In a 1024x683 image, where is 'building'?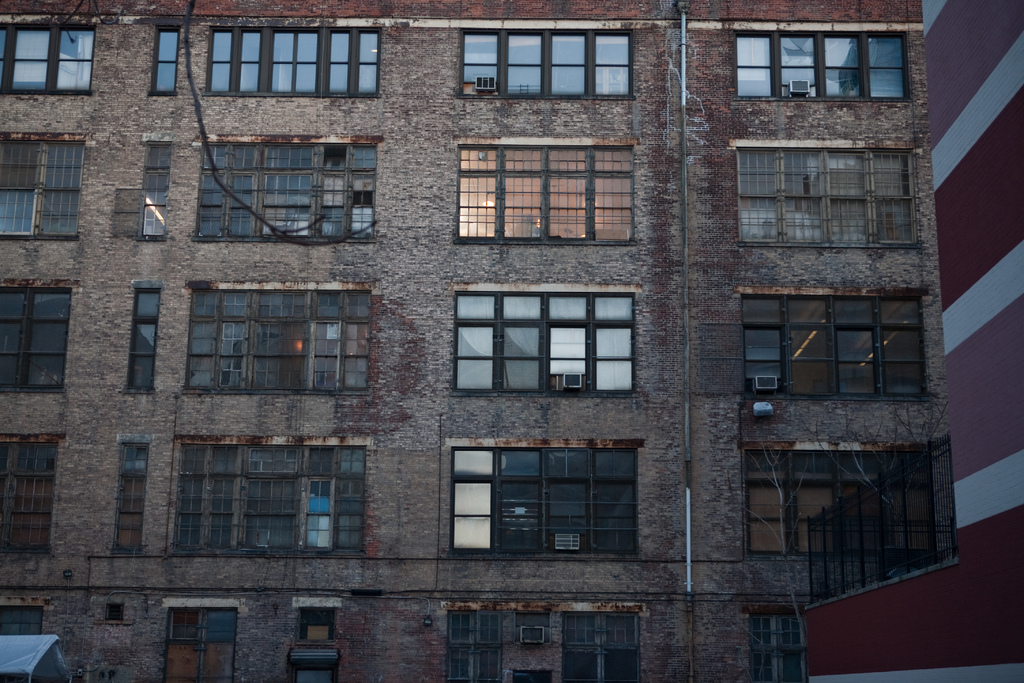
box(803, 1, 1023, 682).
